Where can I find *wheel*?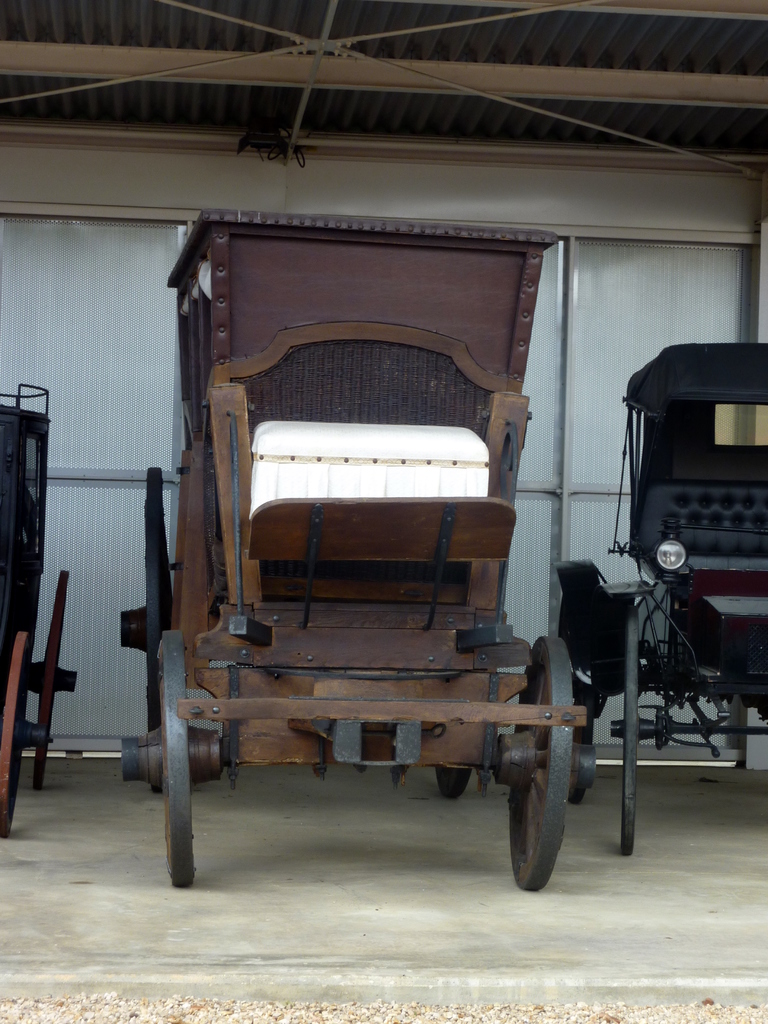
You can find it at {"x1": 37, "y1": 566, "x2": 72, "y2": 786}.
